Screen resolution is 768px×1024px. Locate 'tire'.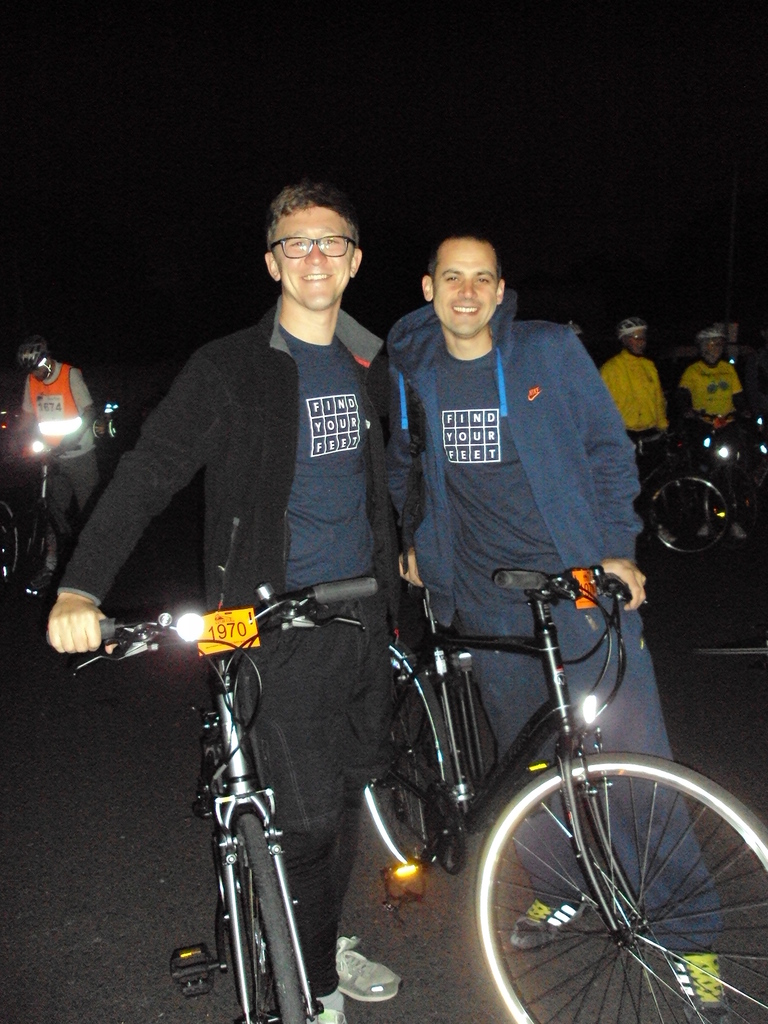
[left=361, top=637, right=452, bottom=856].
